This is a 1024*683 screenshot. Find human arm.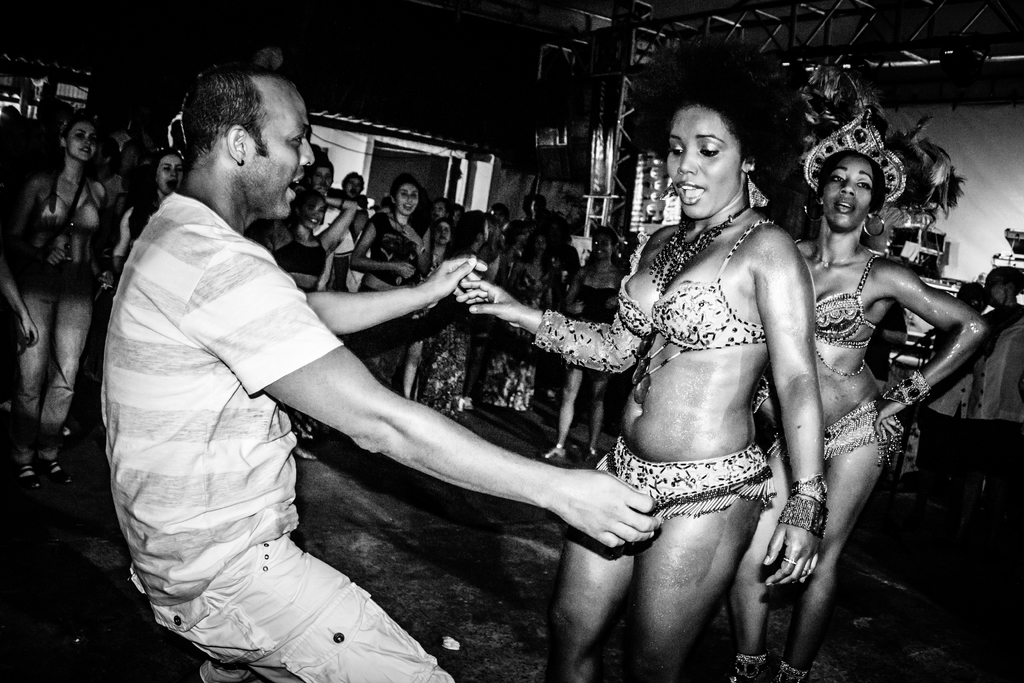
Bounding box: {"left": 453, "top": 226, "right": 677, "bottom": 375}.
